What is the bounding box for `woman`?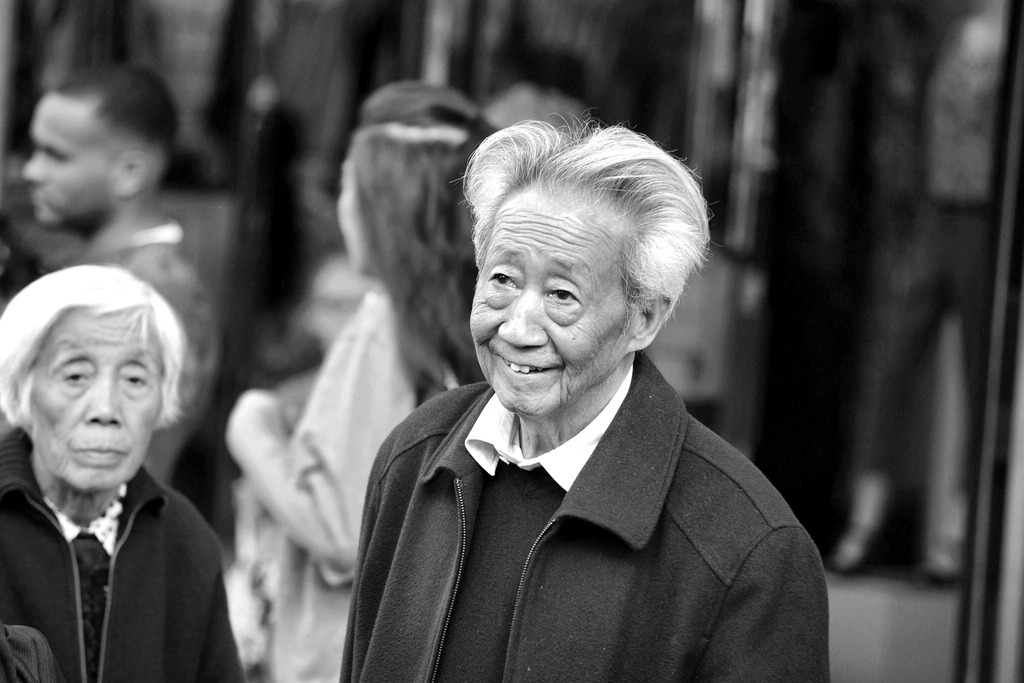
bbox(205, 78, 492, 682).
